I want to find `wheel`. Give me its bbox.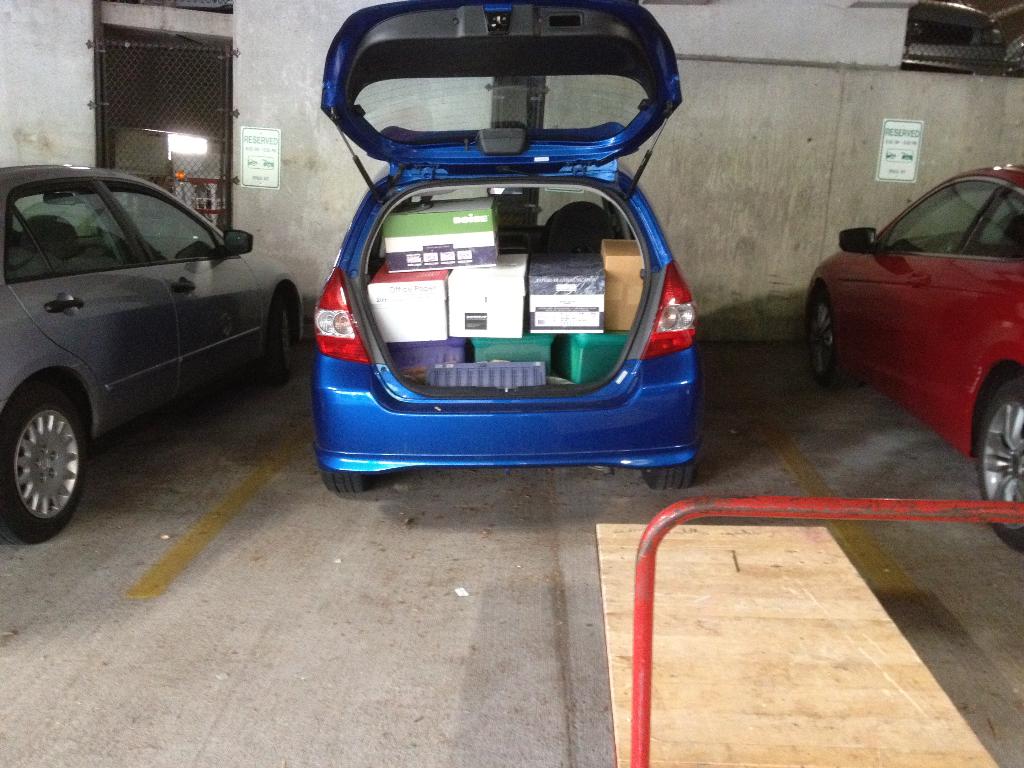
Rect(974, 380, 1023, 557).
